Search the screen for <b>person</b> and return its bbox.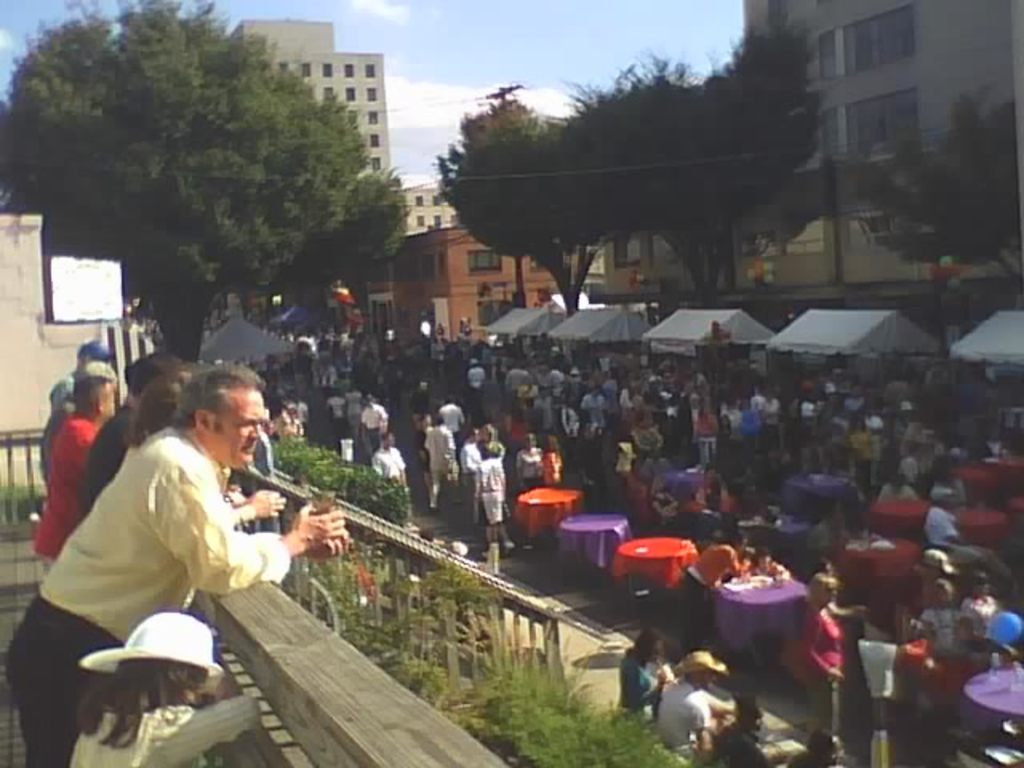
Found: (286, 397, 314, 426).
